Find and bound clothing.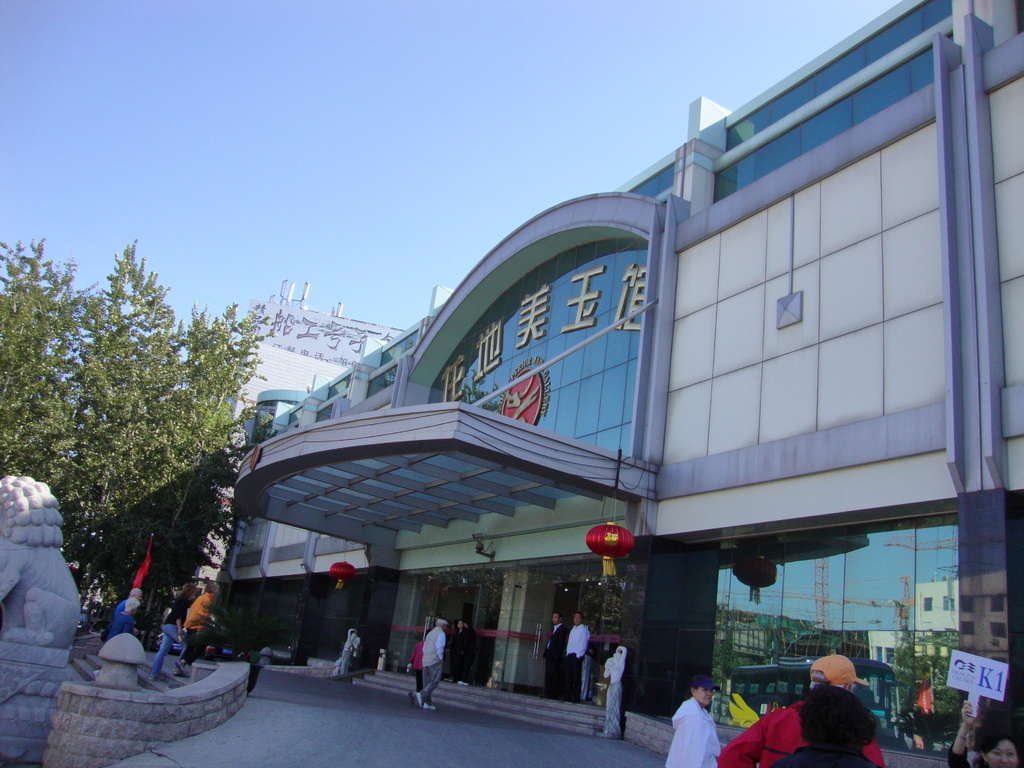
Bound: {"x1": 945, "y1": 739, "x2": 994, "y2": 767}.
